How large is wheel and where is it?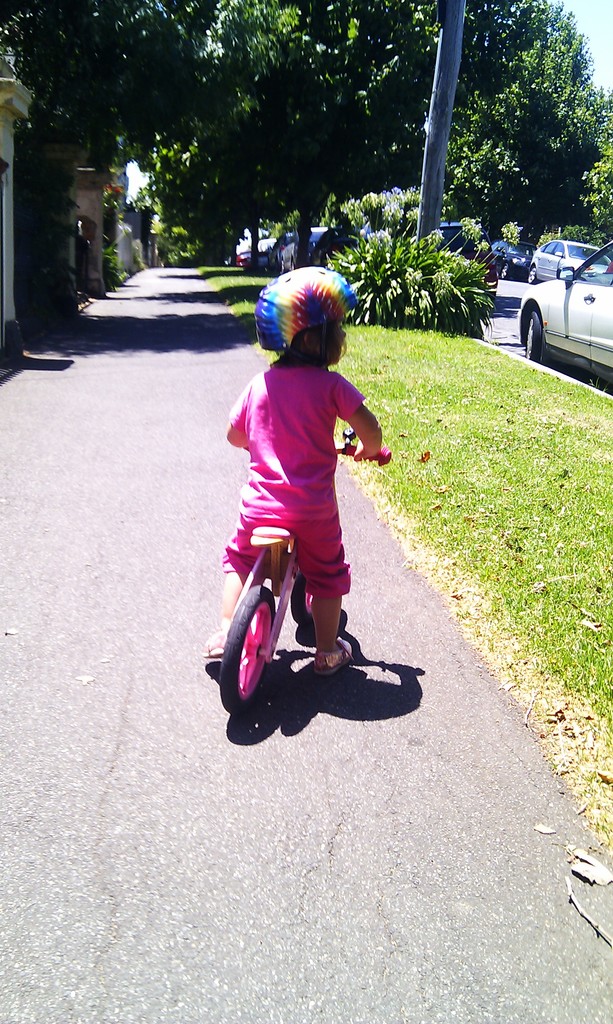
Bounding box: [left=295, top=577, right=314, bottom=627].
